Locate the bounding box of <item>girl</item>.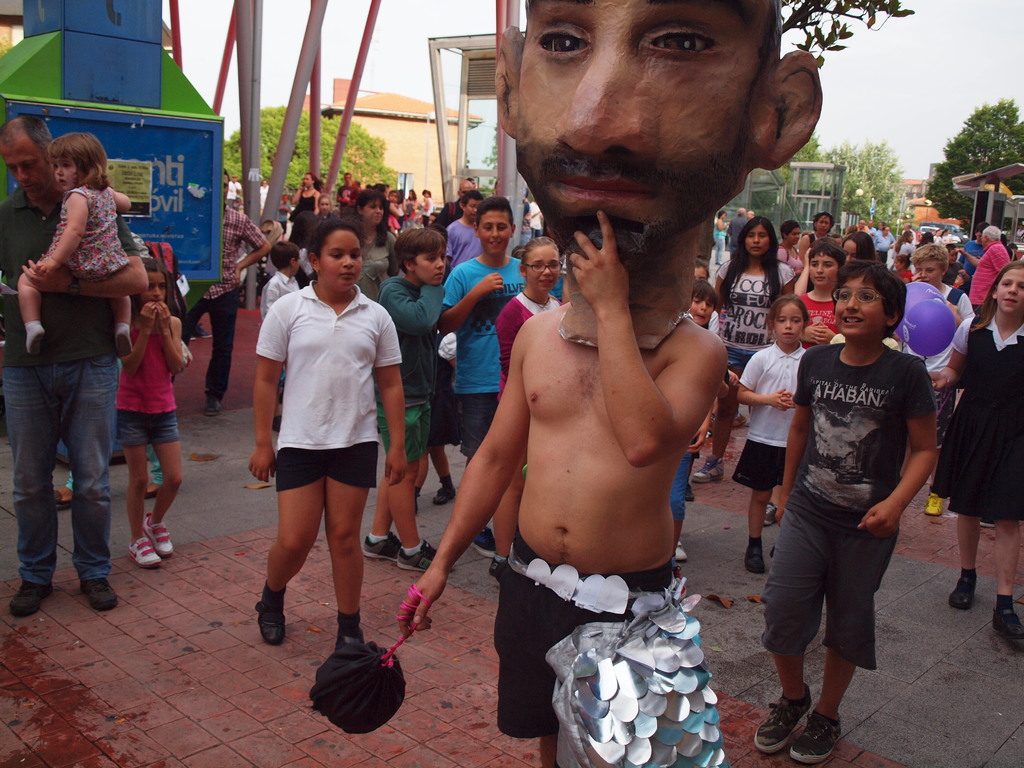
Bounding box: 895 253 913 284.
